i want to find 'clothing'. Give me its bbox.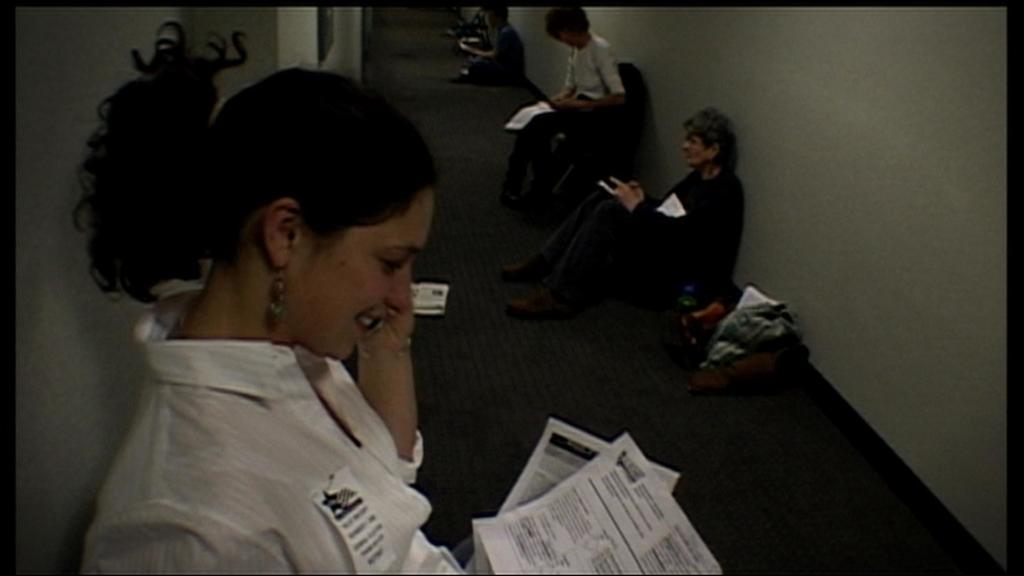
left=76, top=277, right=471, bottom=575.
